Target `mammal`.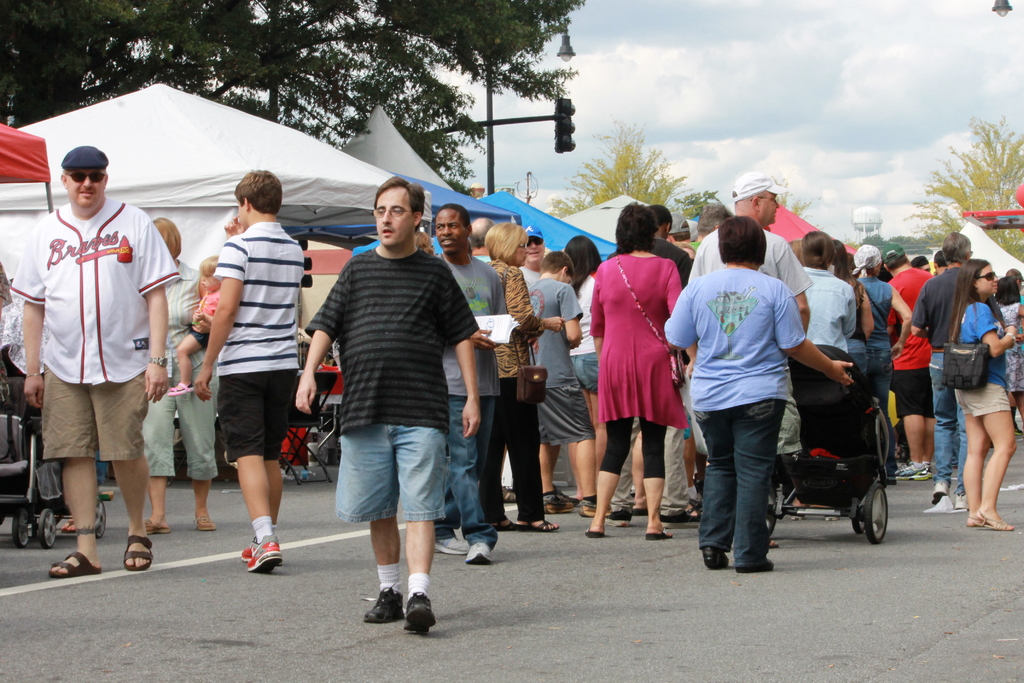
Target region: BBox(302, 211, 475, 582).
